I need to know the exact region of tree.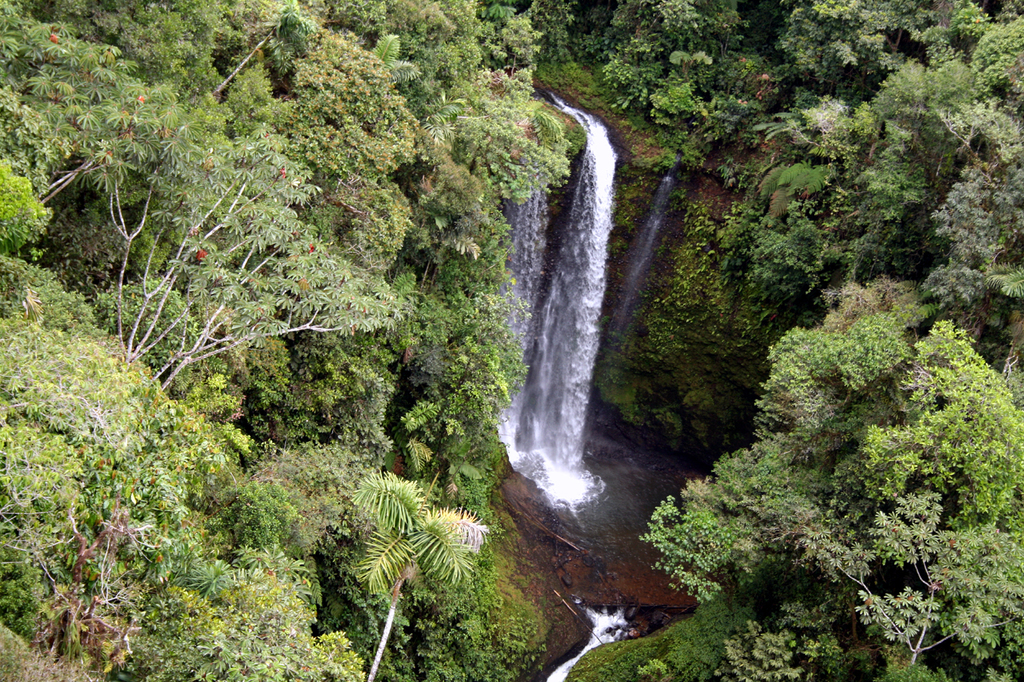
Region: box=[0, 0, 406, 403].
